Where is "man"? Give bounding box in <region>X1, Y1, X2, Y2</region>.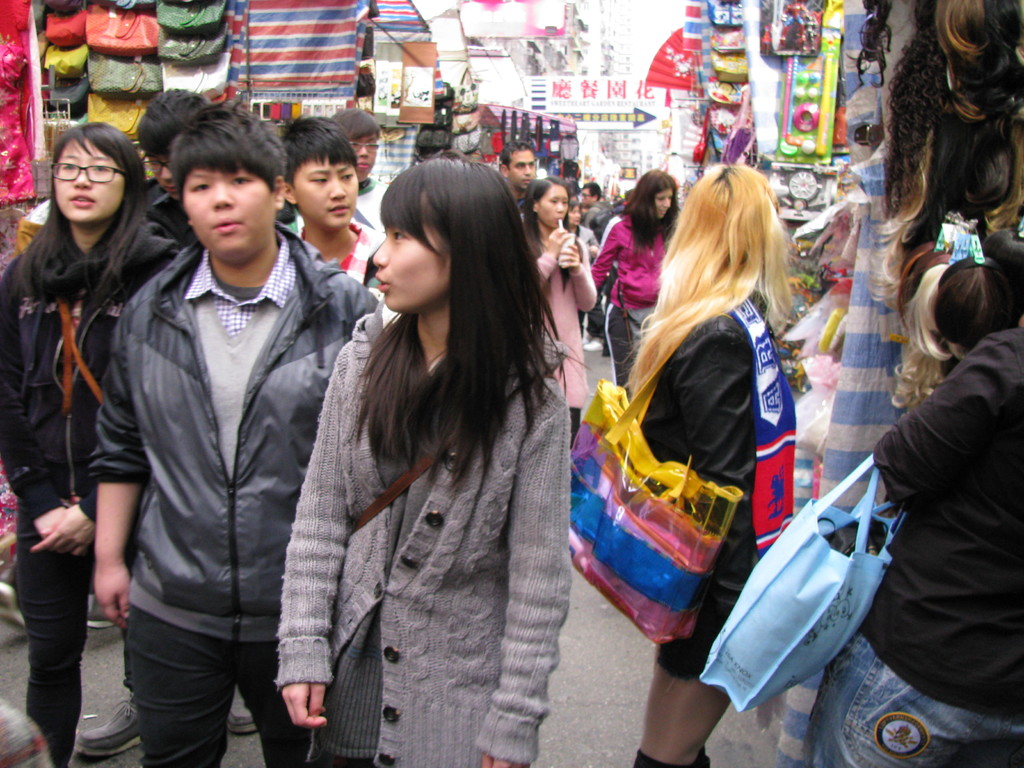
<region>88, 95, 375, 767</region>.
